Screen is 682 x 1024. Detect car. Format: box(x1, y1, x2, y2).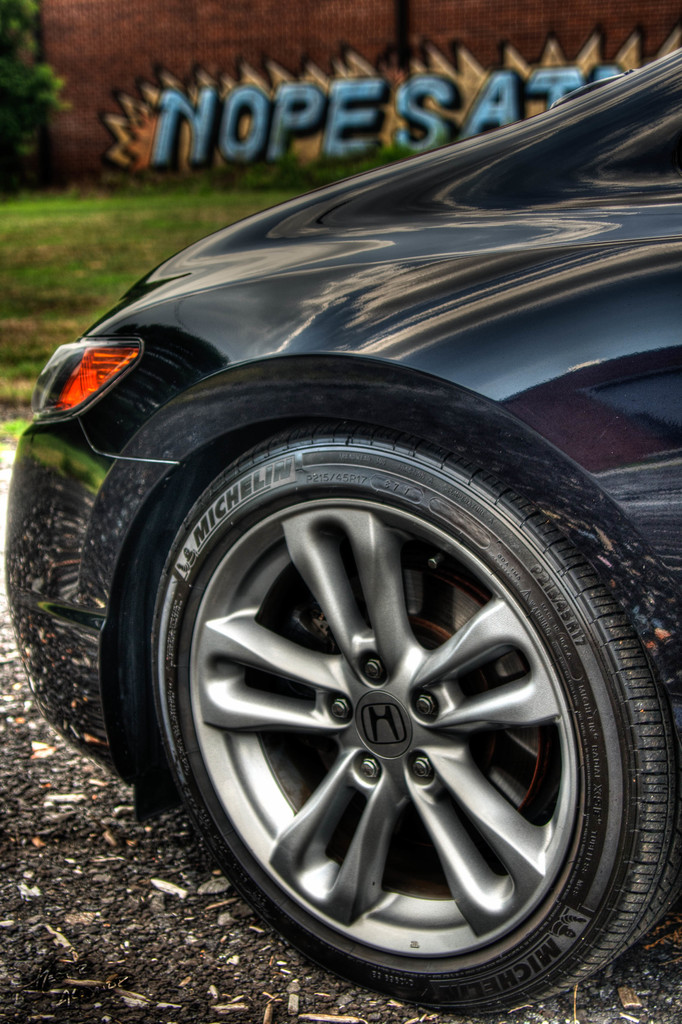
box(4, 49, 681, 1015).
